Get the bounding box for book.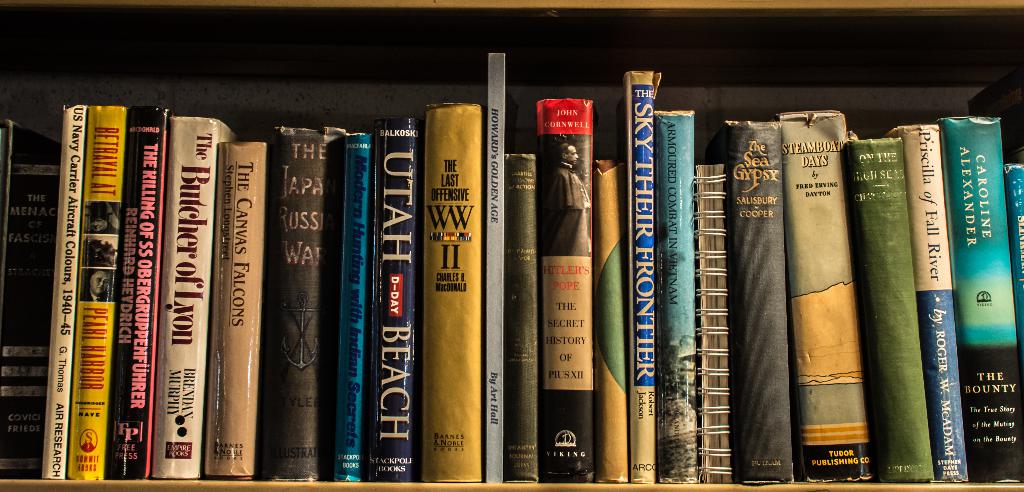
bbox=(932, 115, 1023, 482).
